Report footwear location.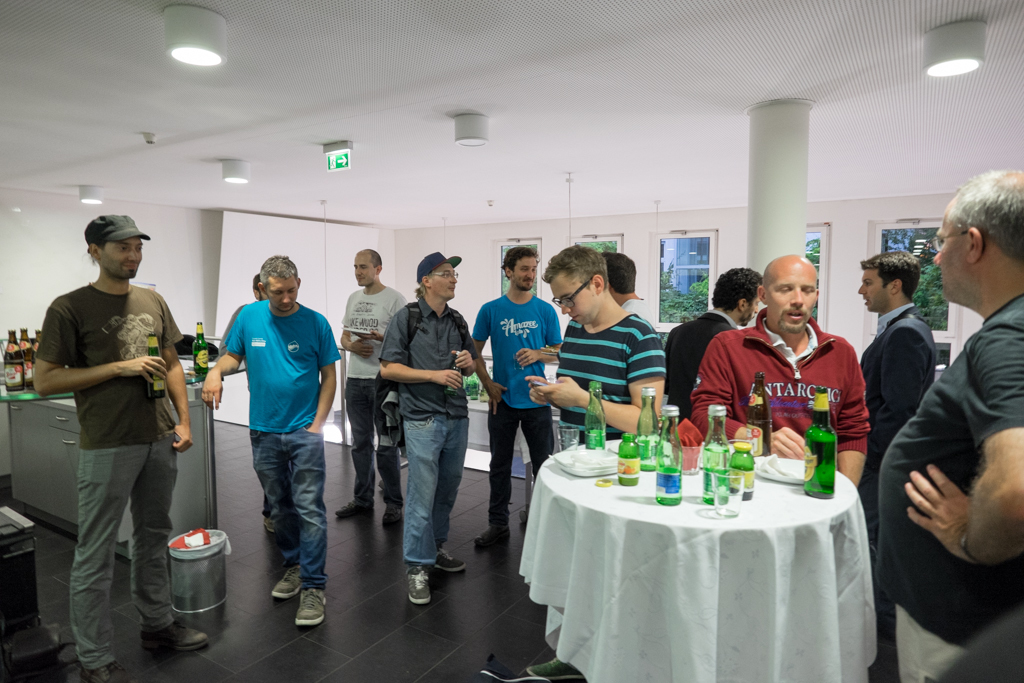
Report: bbox(379, 509, 406, 526).
